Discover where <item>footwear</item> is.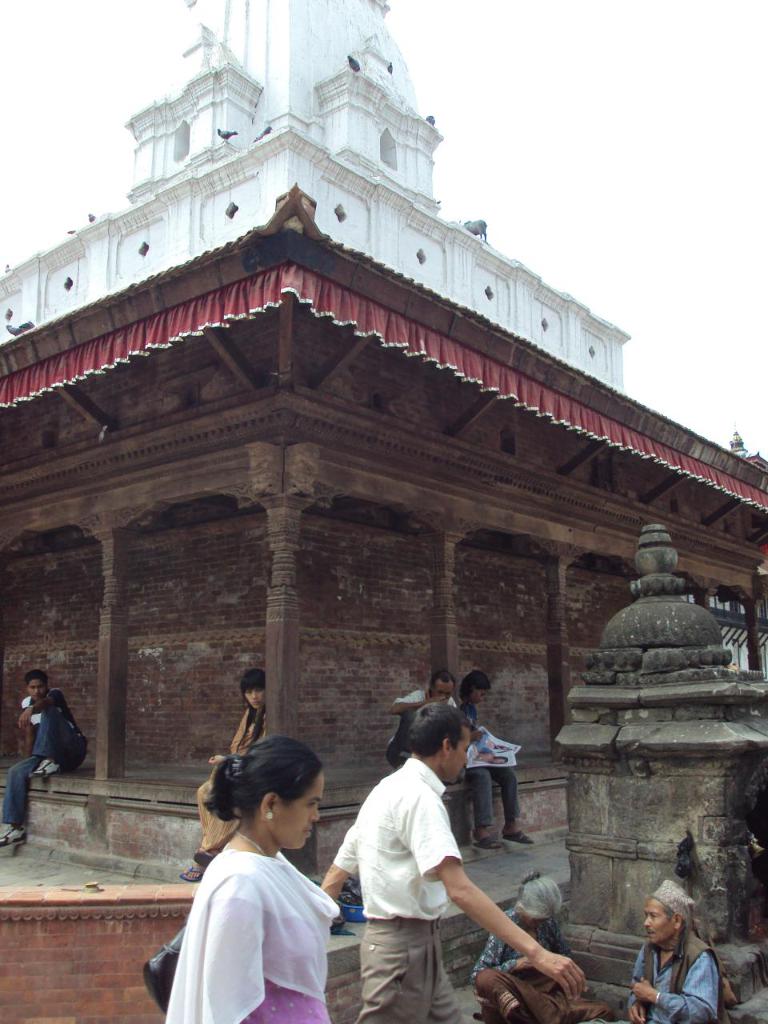
Discovered at left=506, top=832, right=531, bottom=842.
